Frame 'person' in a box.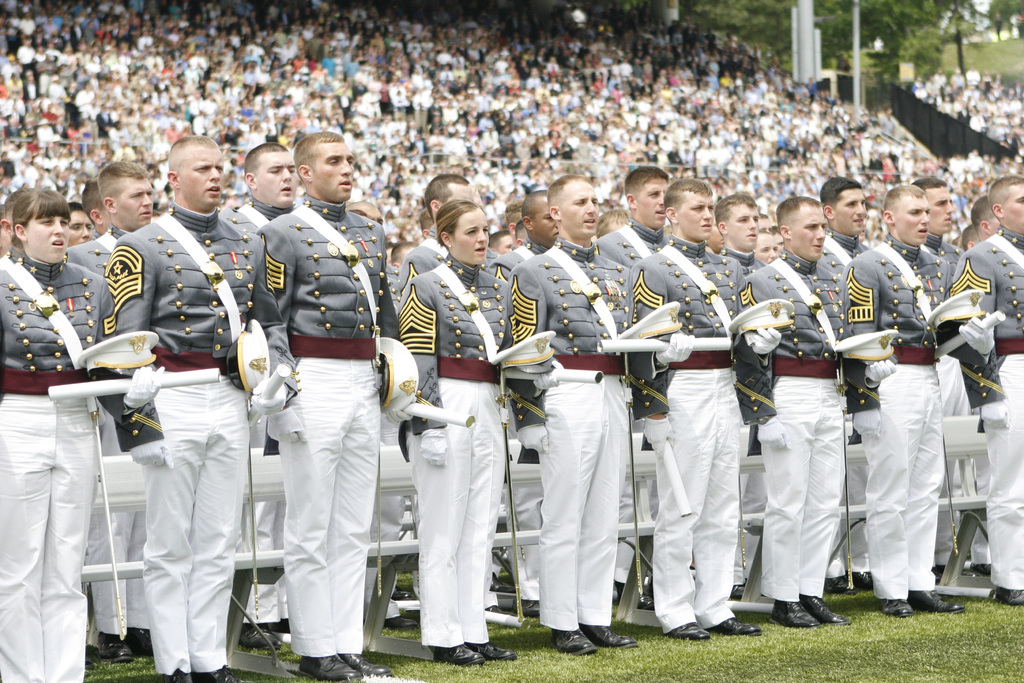
pyautogui.locateOnScreen(62, 206, 93, 245).
